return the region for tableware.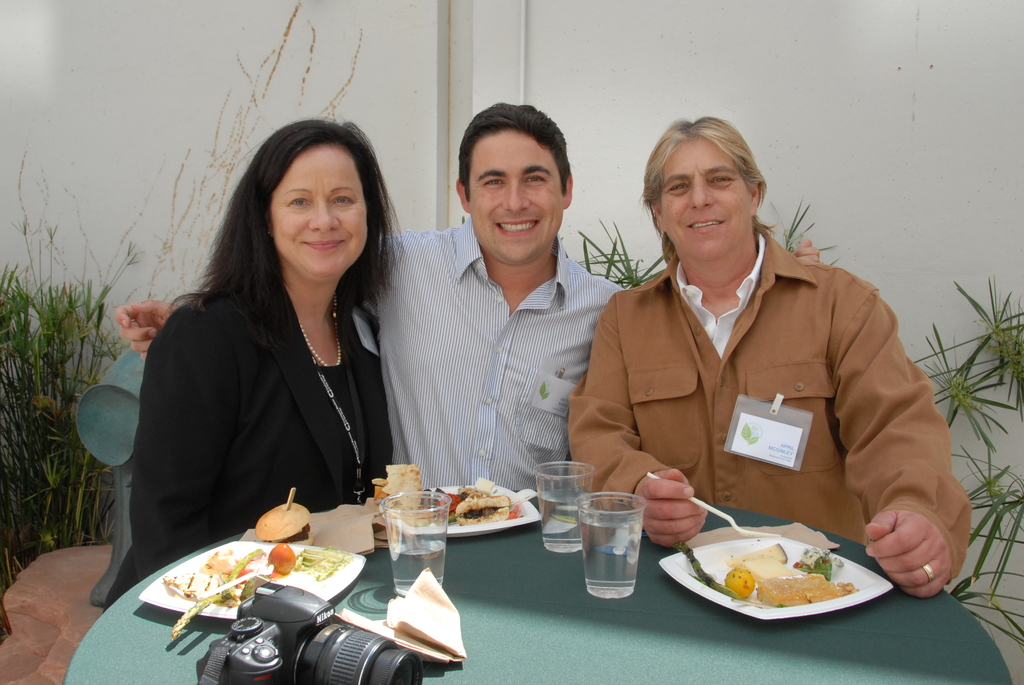
detection(651, 526, 882, 612).
